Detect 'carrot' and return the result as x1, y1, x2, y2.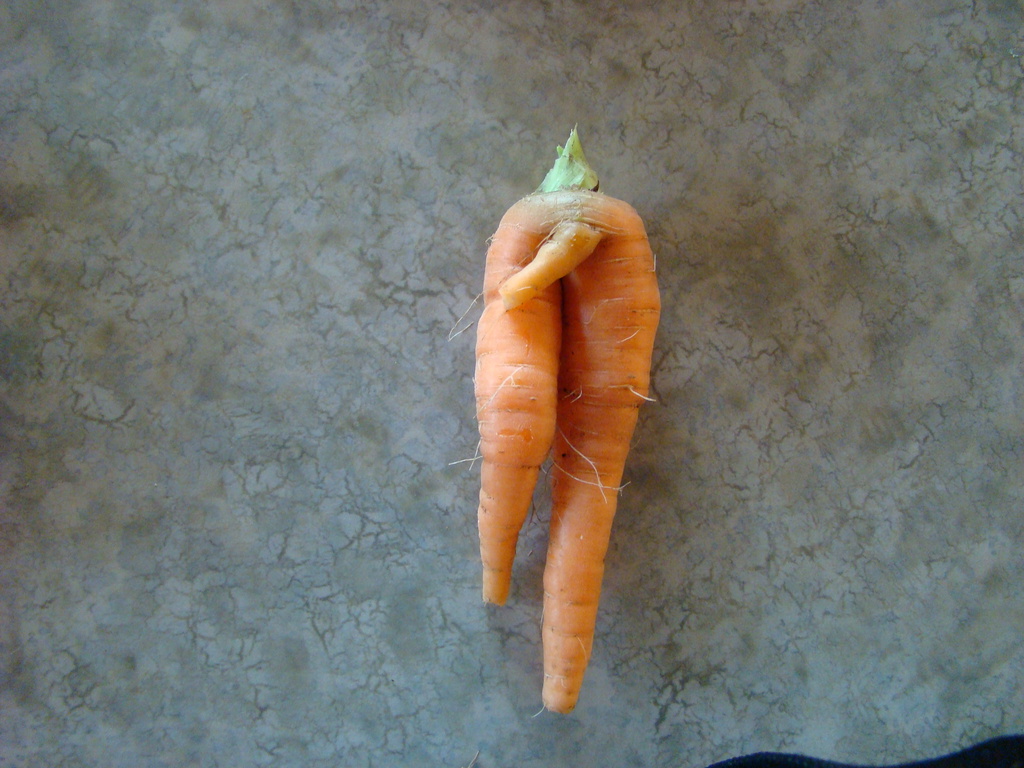
447, 124, 660, 723.
